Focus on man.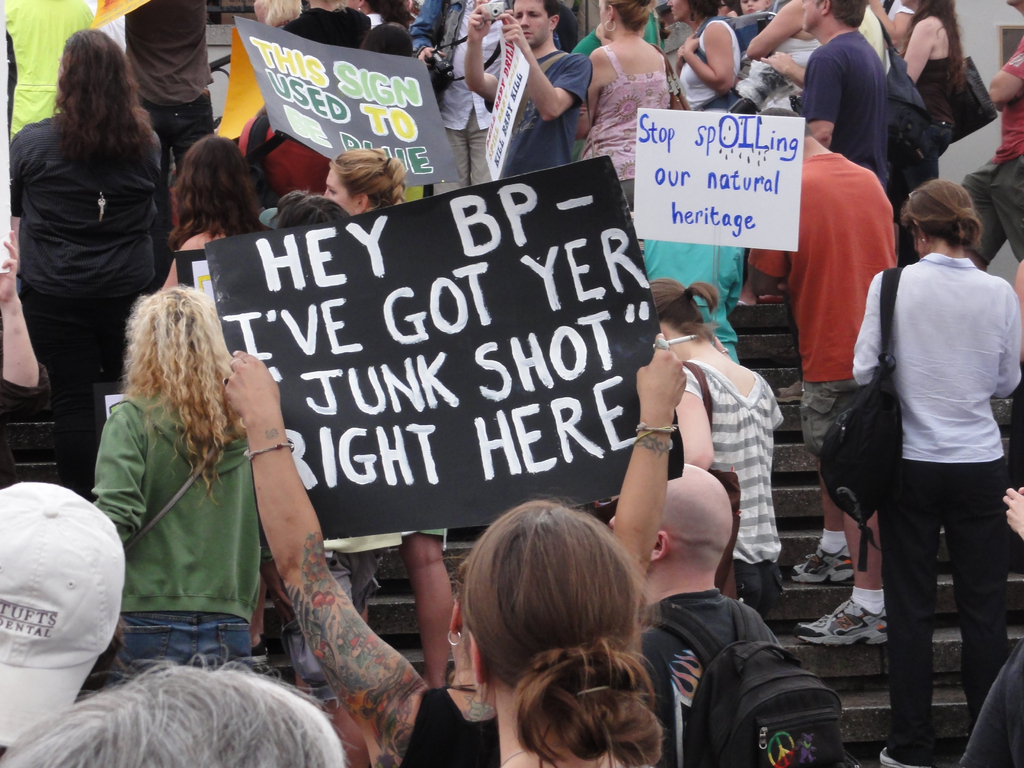
Focused at bbox=[776, 0, 888, 404].
